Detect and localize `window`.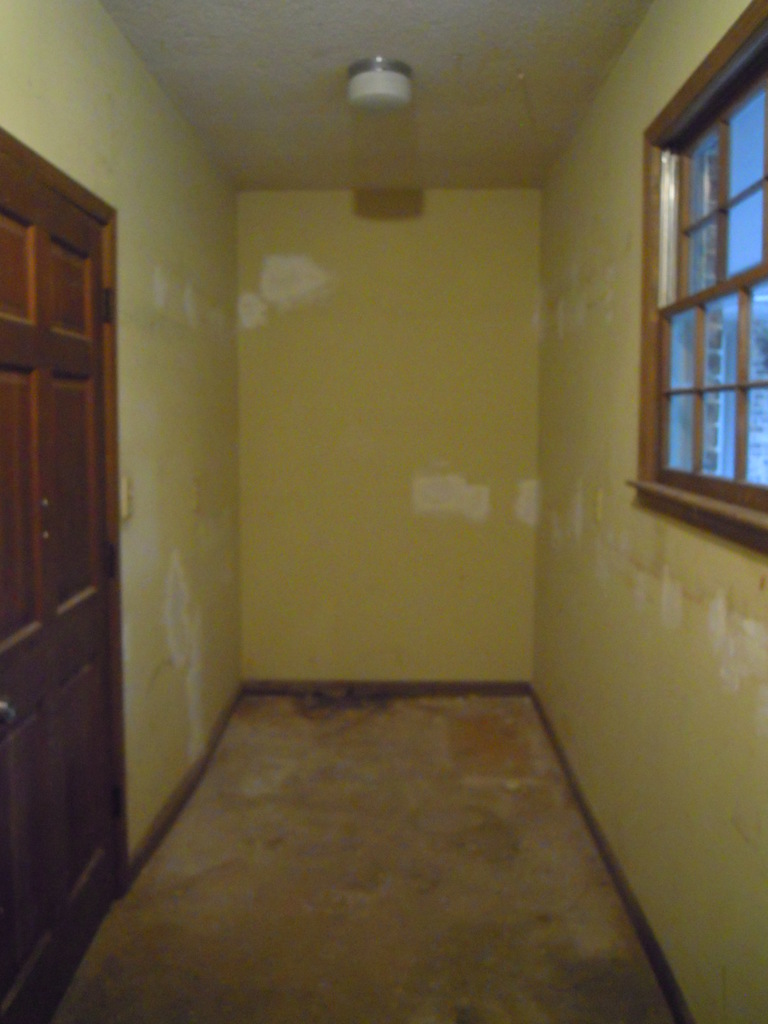
Localized at 641 96 762 512.
